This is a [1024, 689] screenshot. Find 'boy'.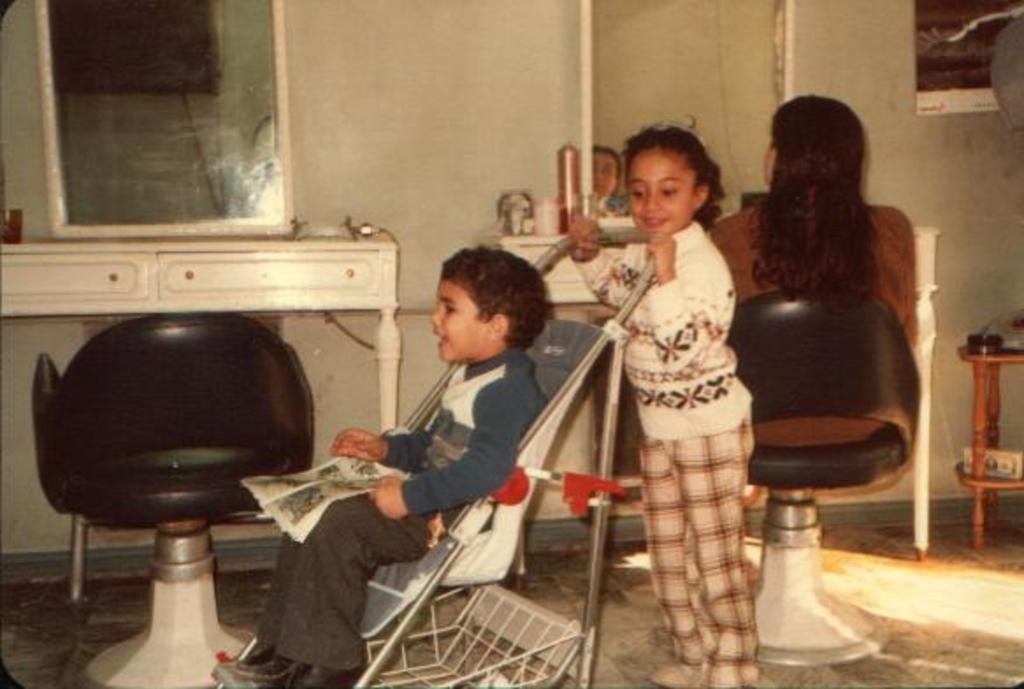
Bounding box: [234, 246, 546, 687].
